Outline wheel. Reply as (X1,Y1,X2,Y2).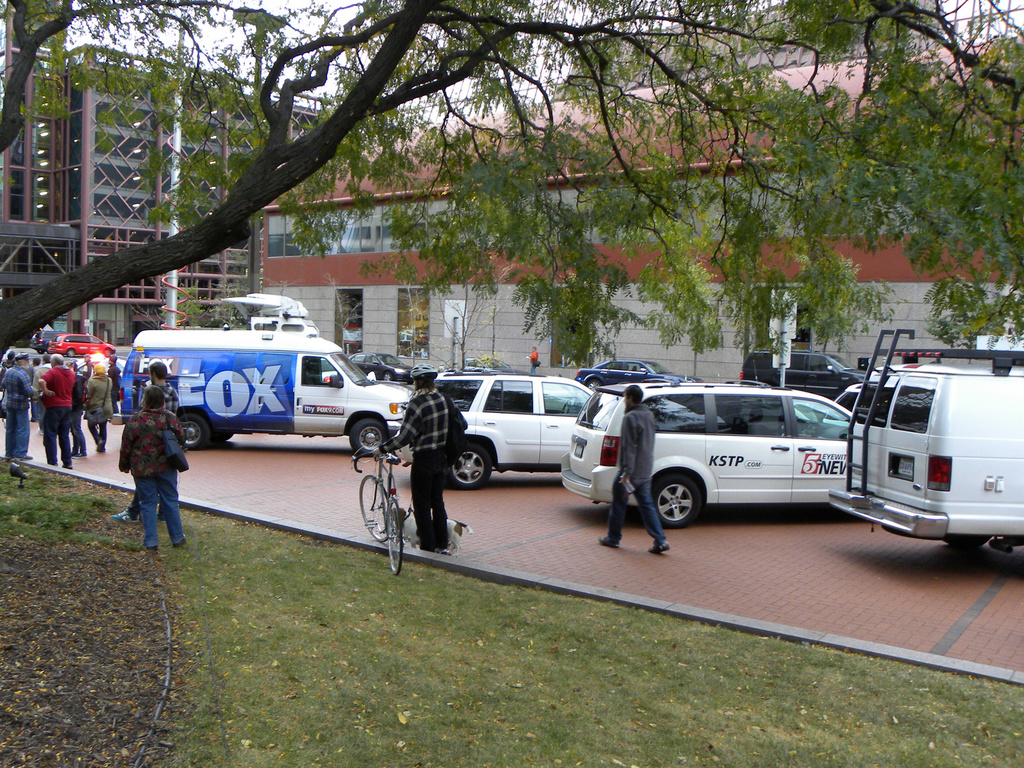
(349,454,404,561).
